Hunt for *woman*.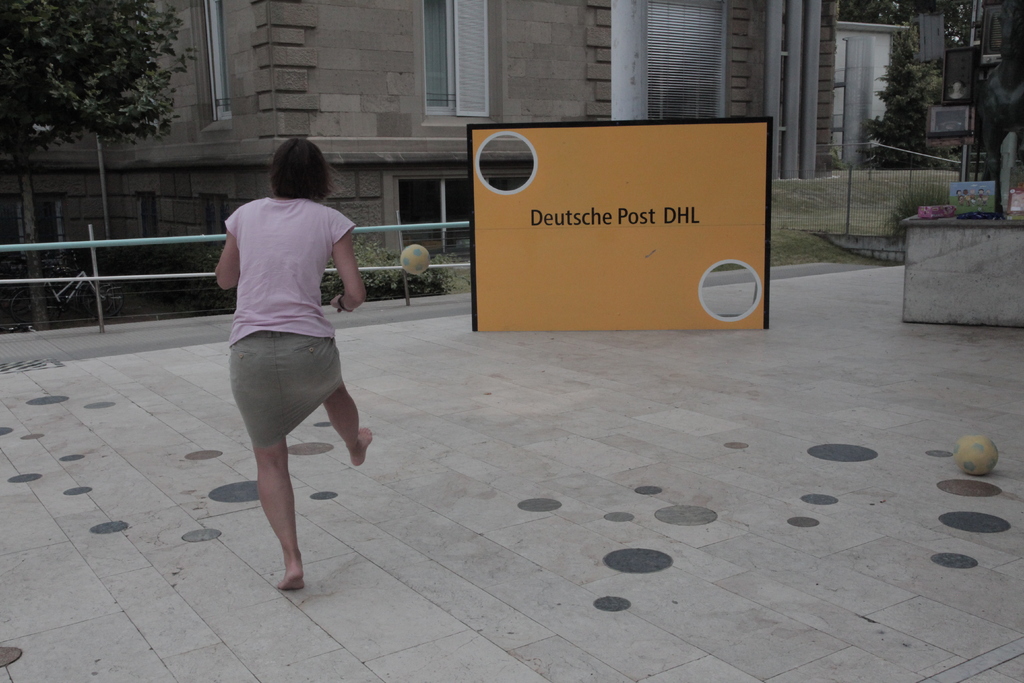
Hunted down at box=[206, 130, 369, 595].
